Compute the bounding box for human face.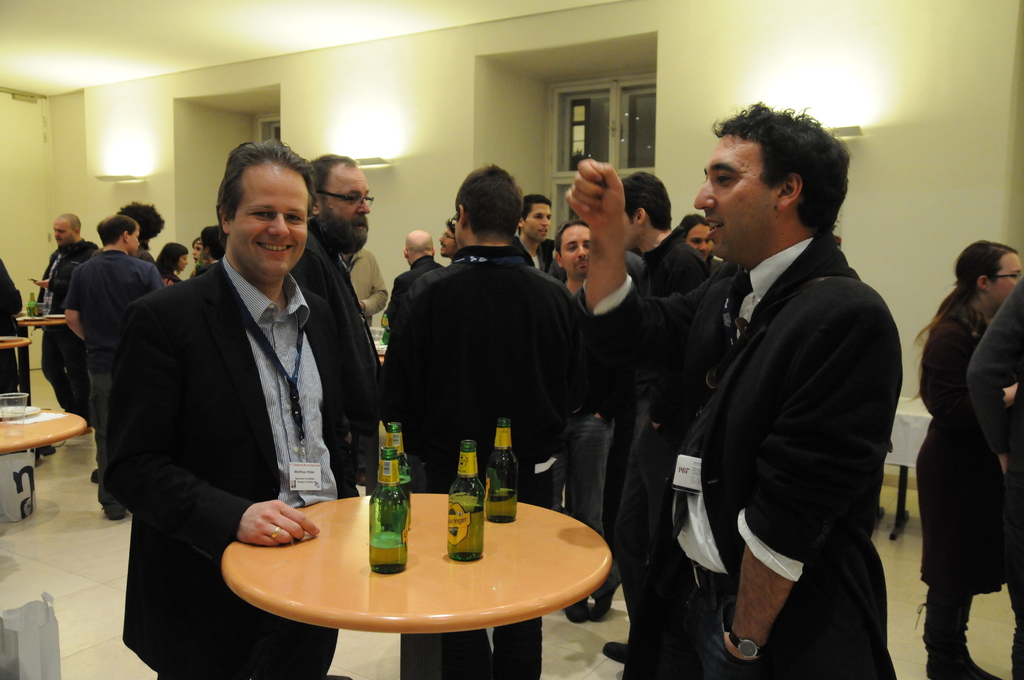
126 229 140 256.
